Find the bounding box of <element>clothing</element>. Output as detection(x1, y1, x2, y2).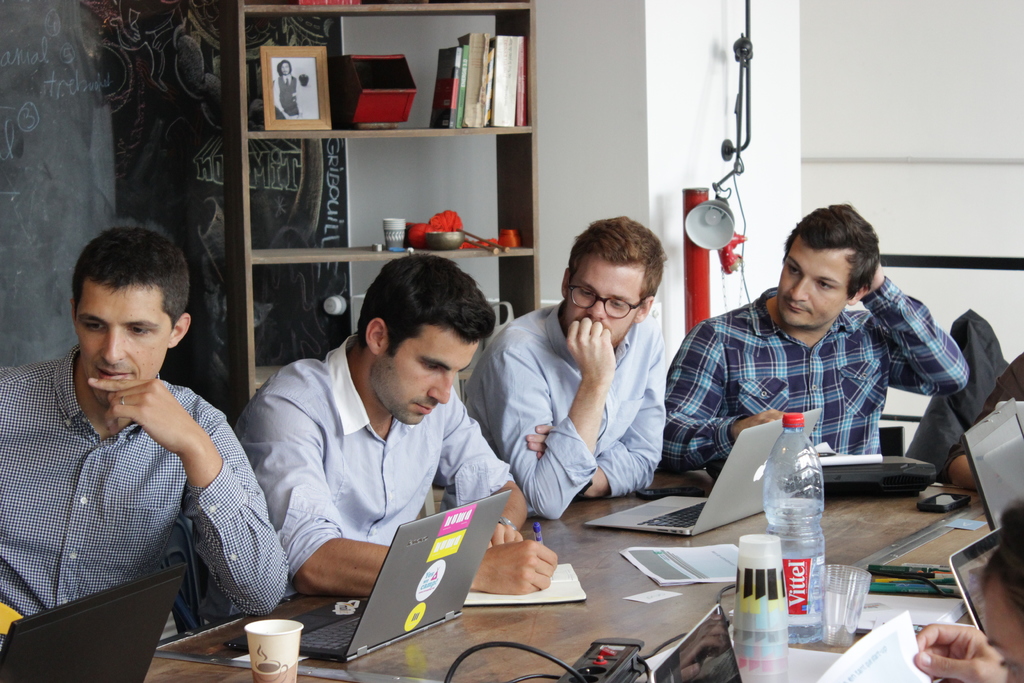
detection(198, 334, 516, 628).
